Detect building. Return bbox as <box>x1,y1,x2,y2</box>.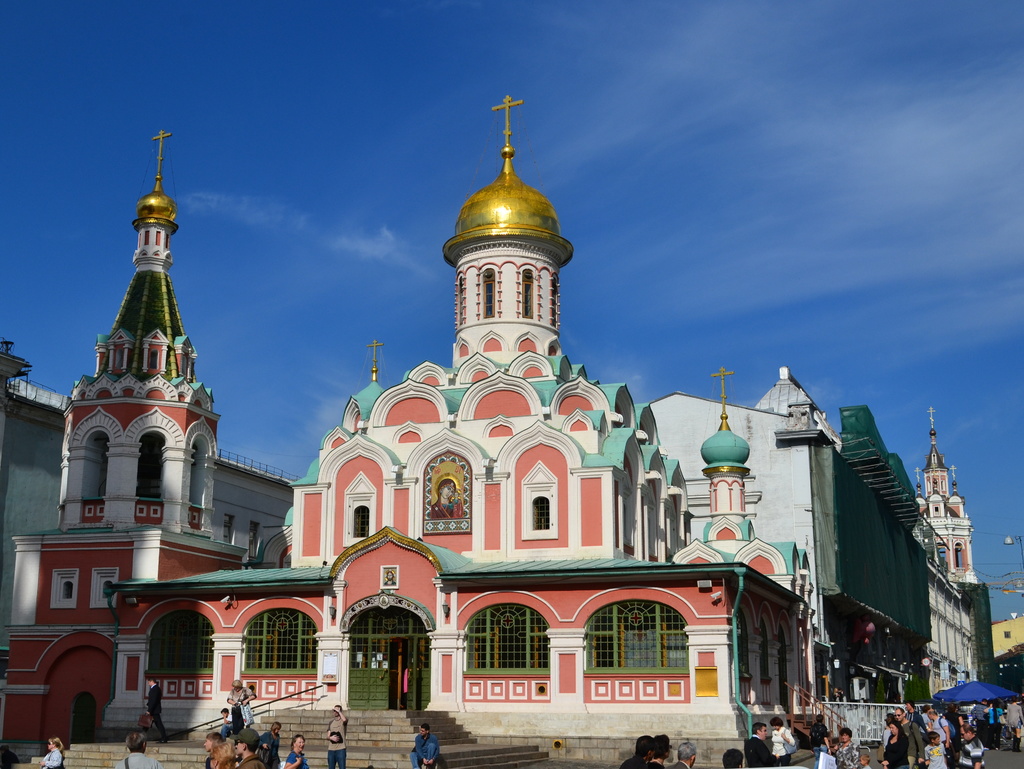
<box>0,95,846,768</box>.
